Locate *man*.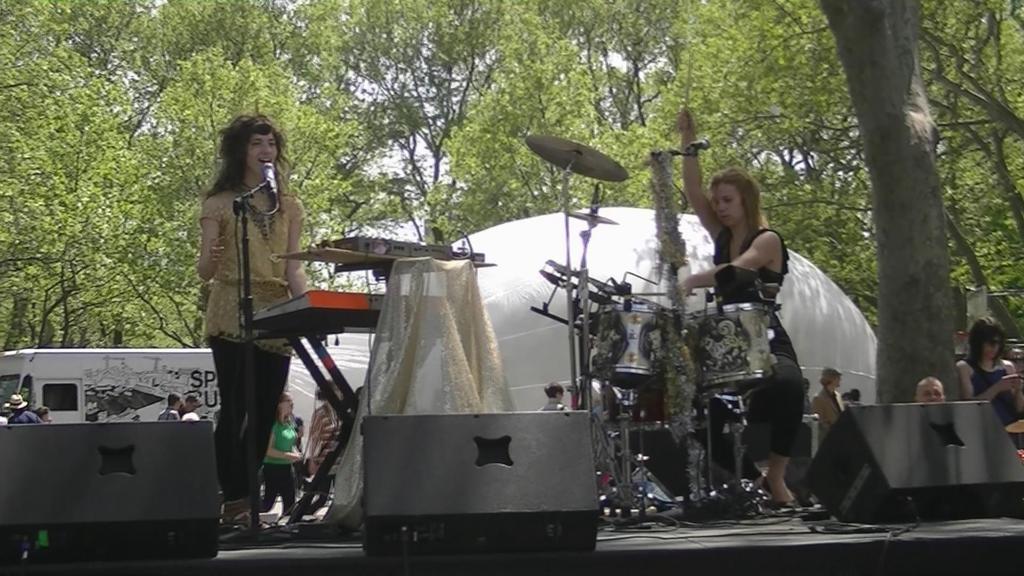
Bounding box: pyautogui.locateOnScreen(157, 392, 181, 421).
